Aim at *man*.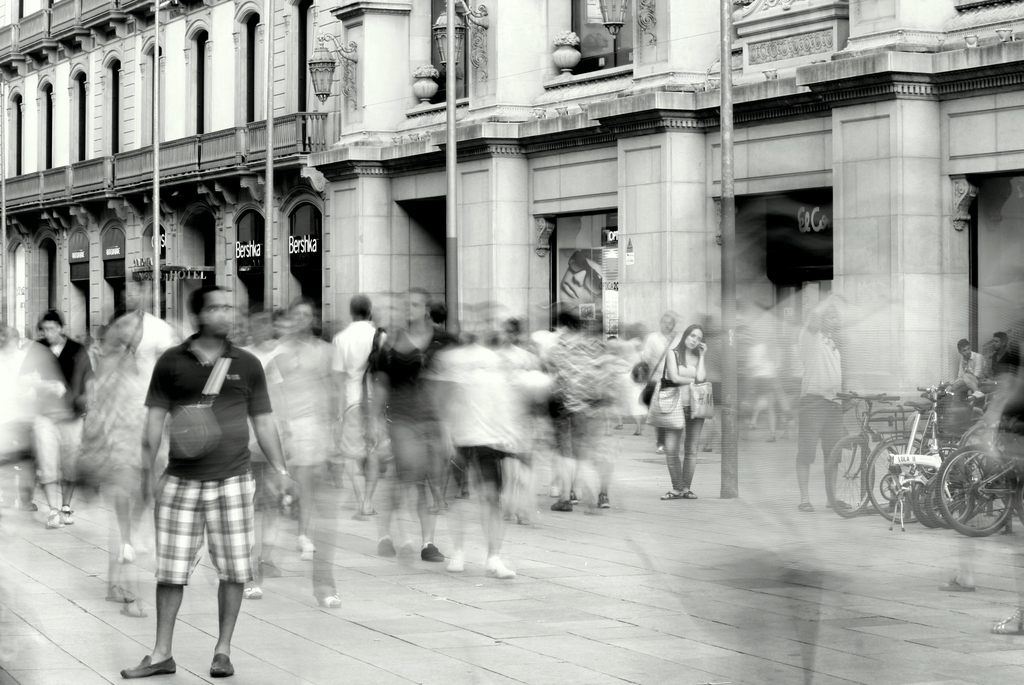
Aimed at [x1=14, y1=314, x2=92, y2=535].
